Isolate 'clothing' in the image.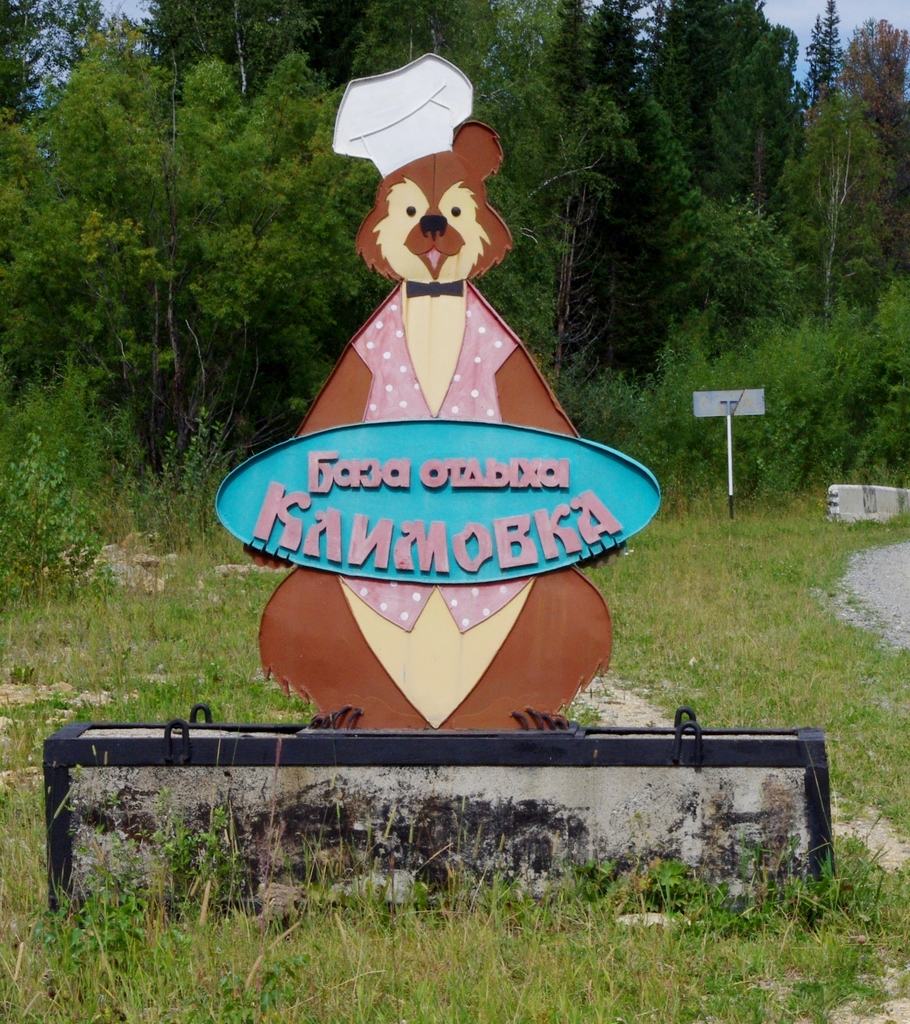
Isolated region: {"x1": 336, "y1": 280, "x2": 523, "y2": 735}.
